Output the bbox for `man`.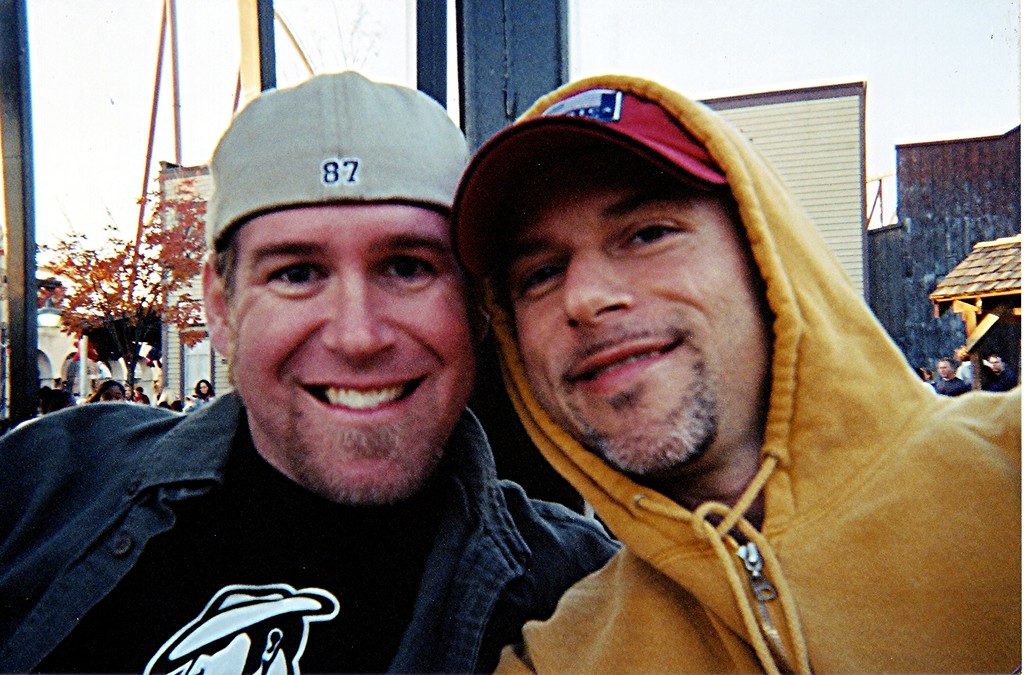
crop(0, 68, 627, 674).
